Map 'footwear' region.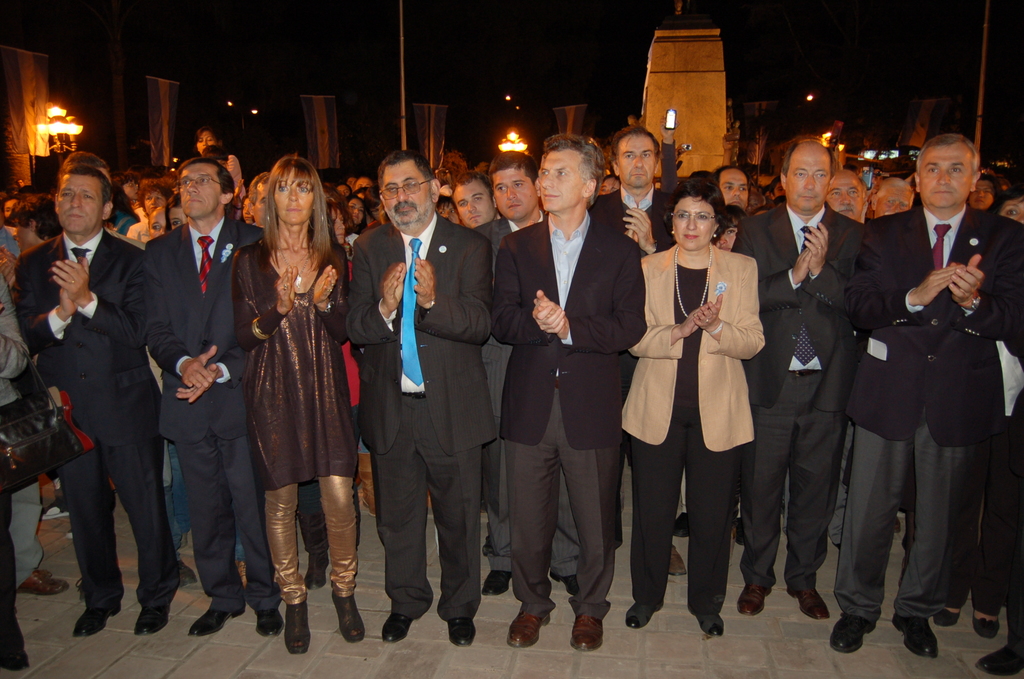
Mapped to [330,591,367,644].
